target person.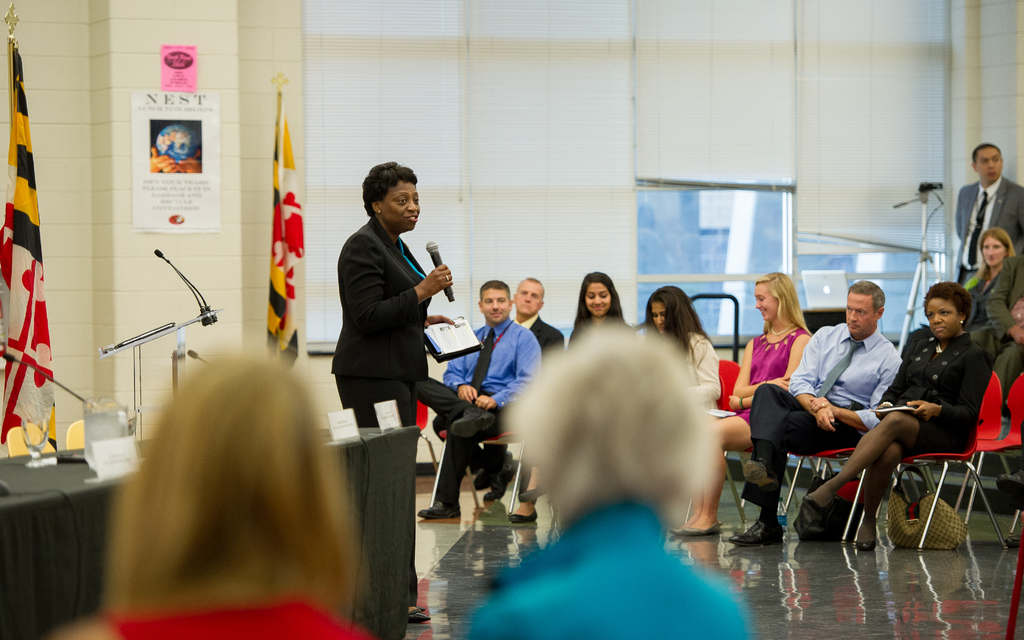
Target region: (left=797, top=283, right=993, bottom=565).
